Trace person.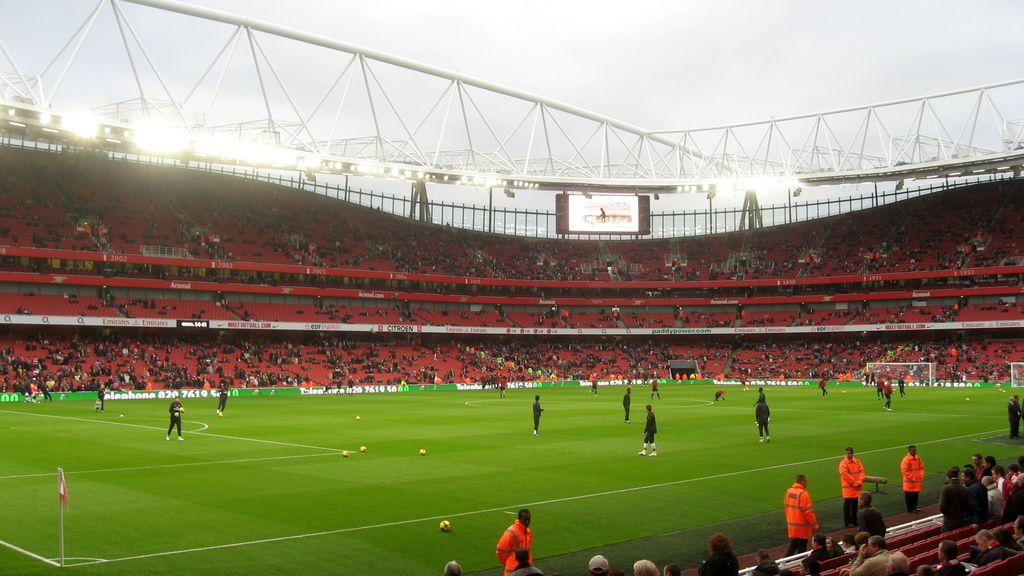
Traced to bbox=(170, 397, 191, 436).
